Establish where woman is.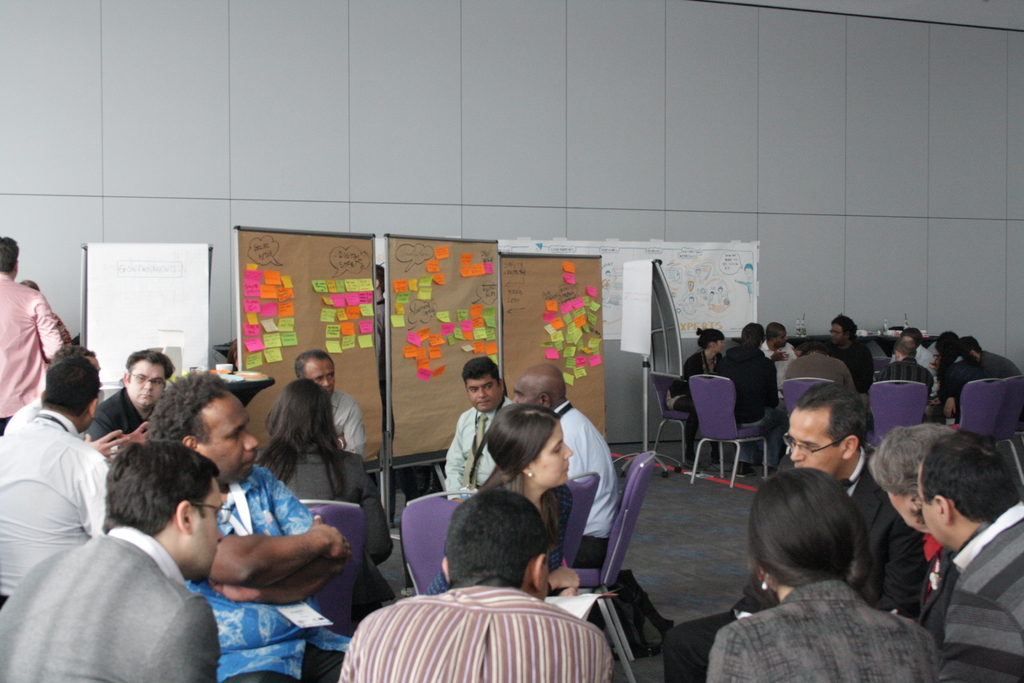
Established at l=420, t=398, r=579, b=602.
